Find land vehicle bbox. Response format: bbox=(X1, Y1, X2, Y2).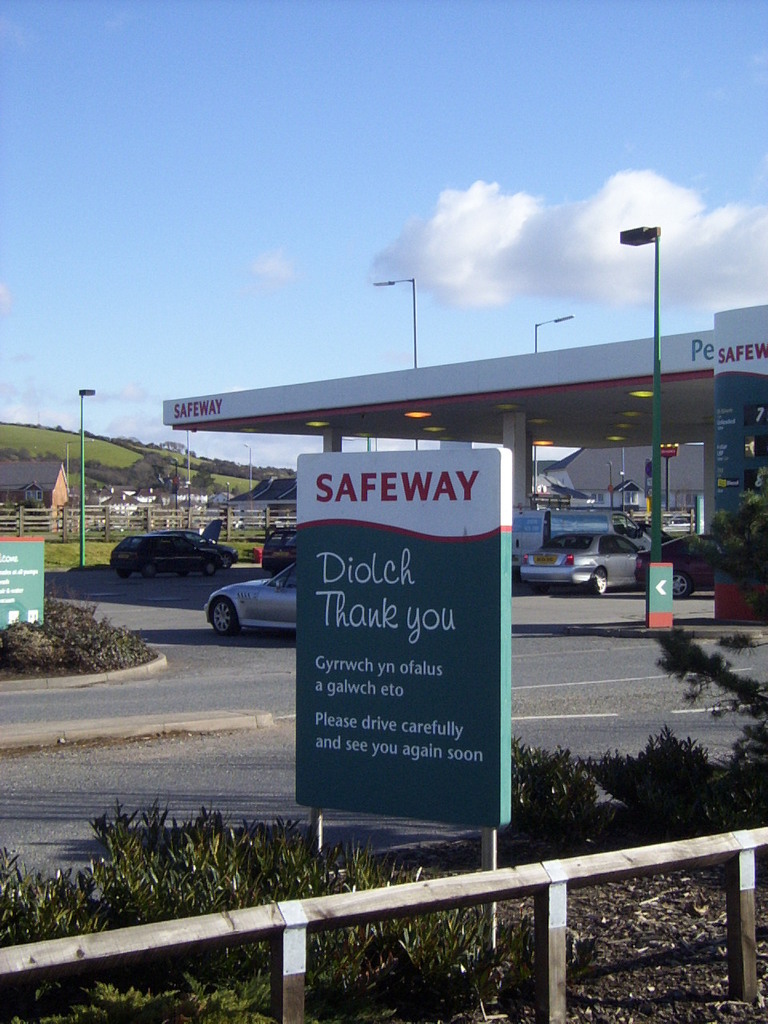
bbox=(202, 561, 298, 633).
